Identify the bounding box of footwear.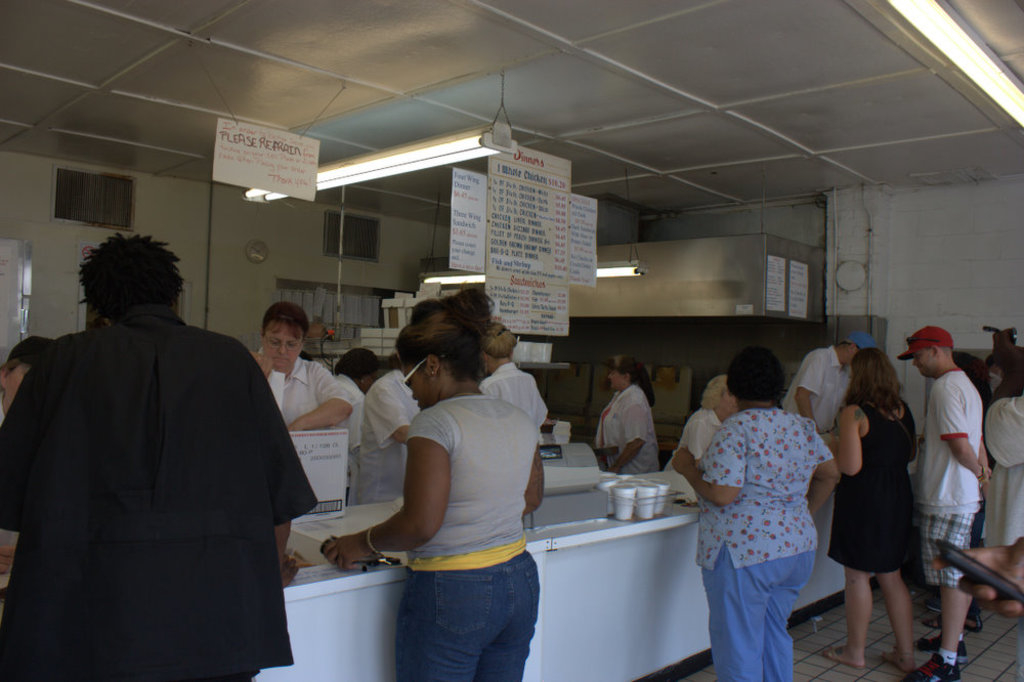
bbox=[878, 645, 900, 672].
